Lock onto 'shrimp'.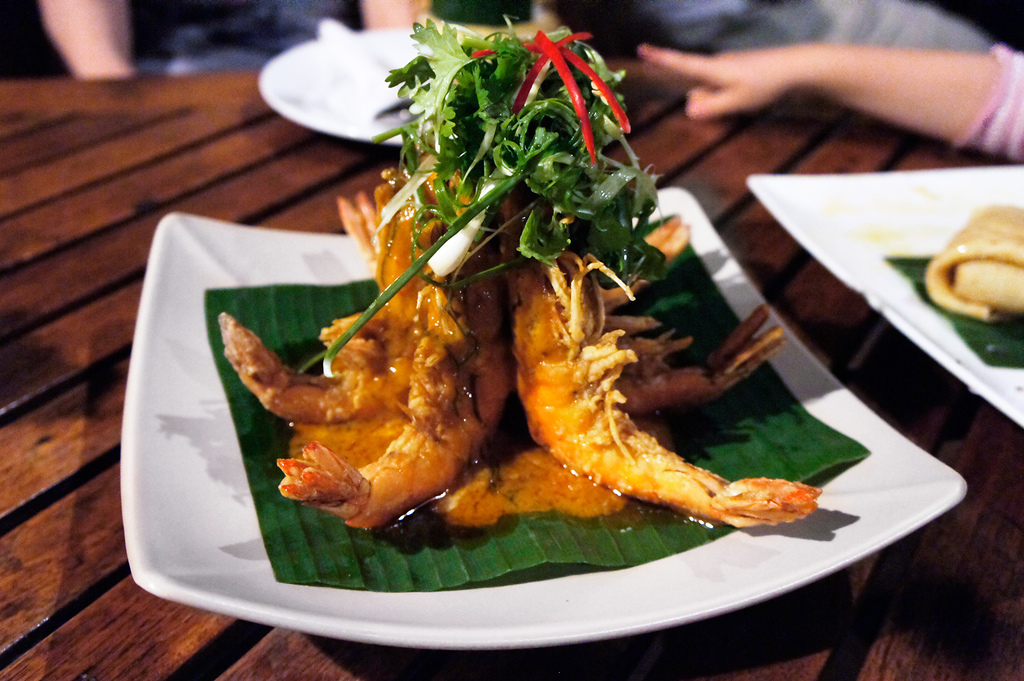
Locked: (left=269, top=193, right=519, bottom=529).
